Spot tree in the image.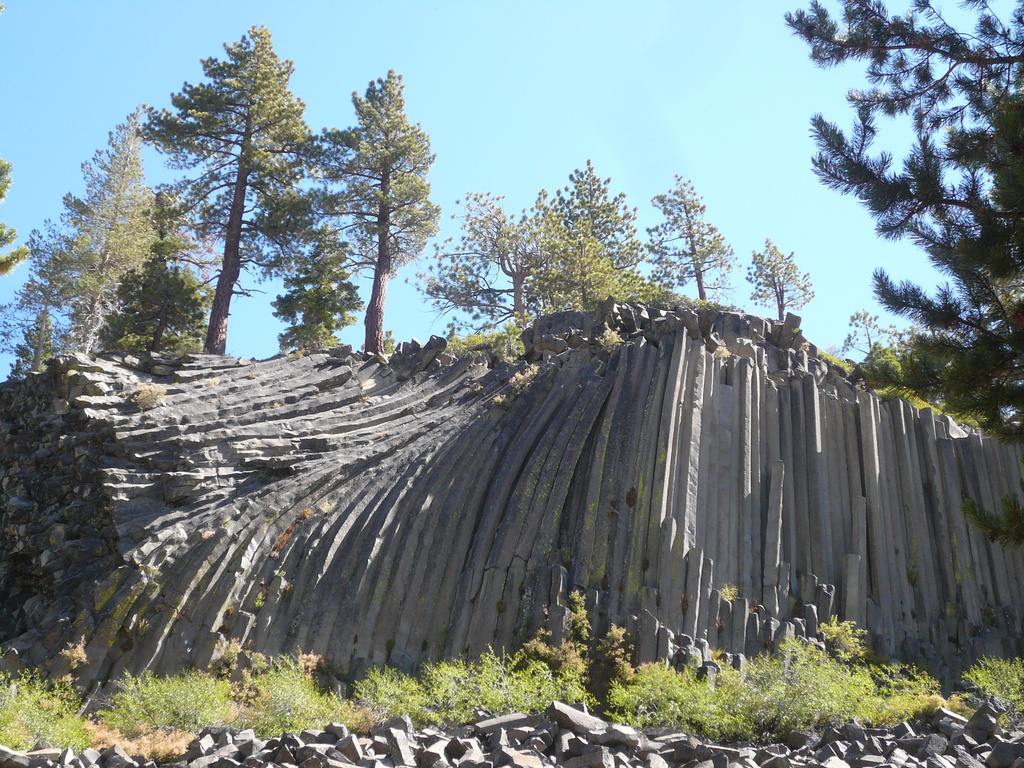
tree found at locate(143, 13, 310, 361).
